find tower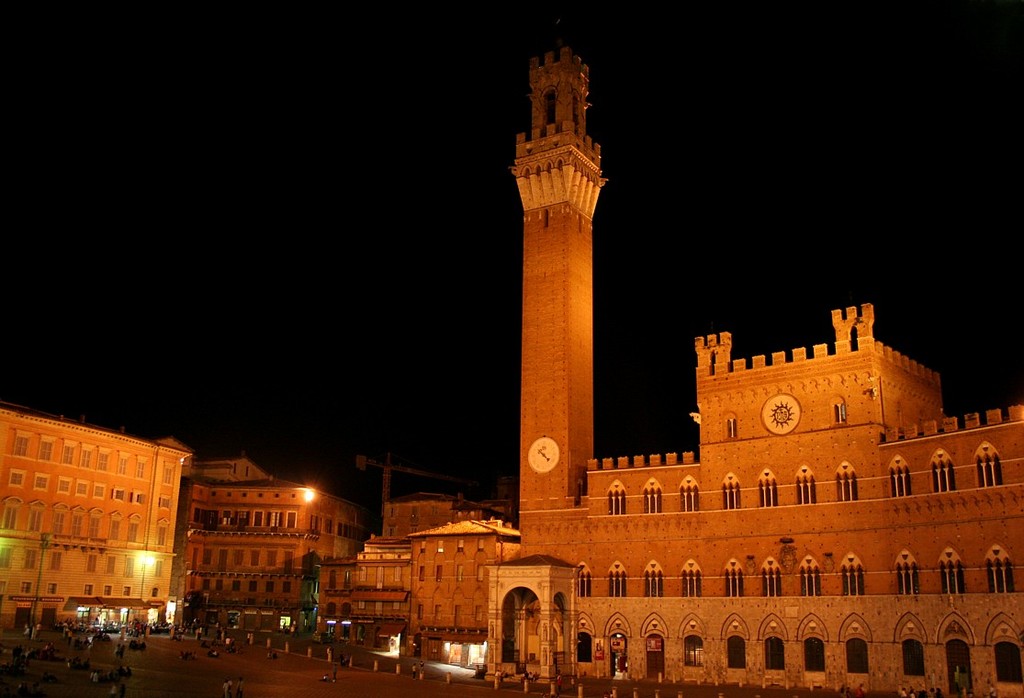
rect(509, 42, 604, 565)
